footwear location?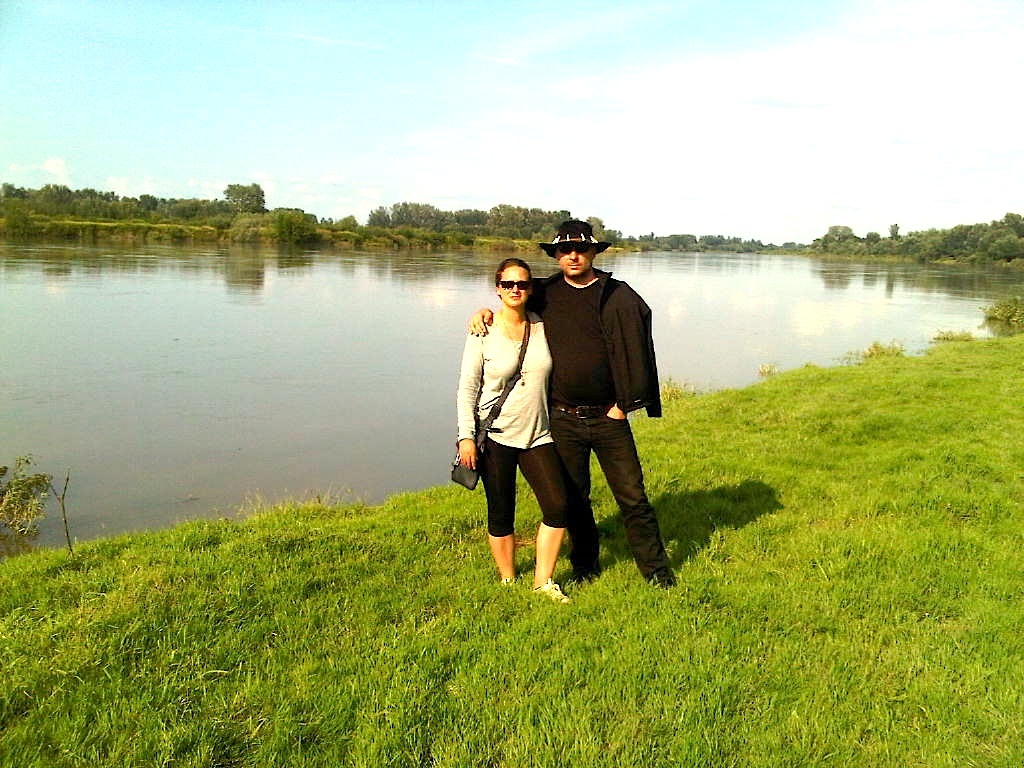
box=[499, 579, 523, 588]
